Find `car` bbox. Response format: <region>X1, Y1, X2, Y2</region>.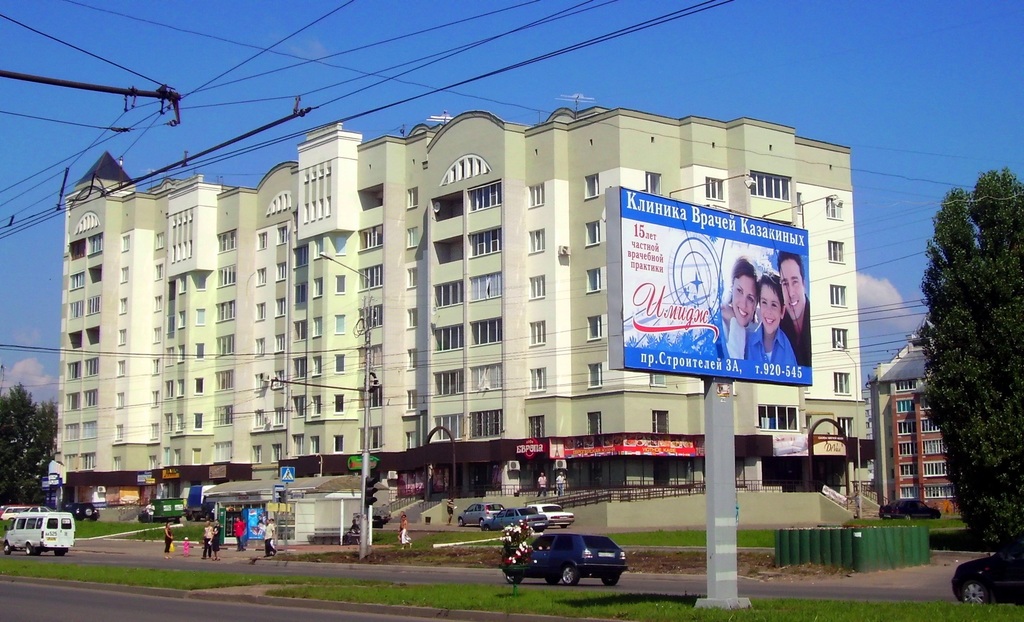
<region>479, 506, 547, 531</region>.
